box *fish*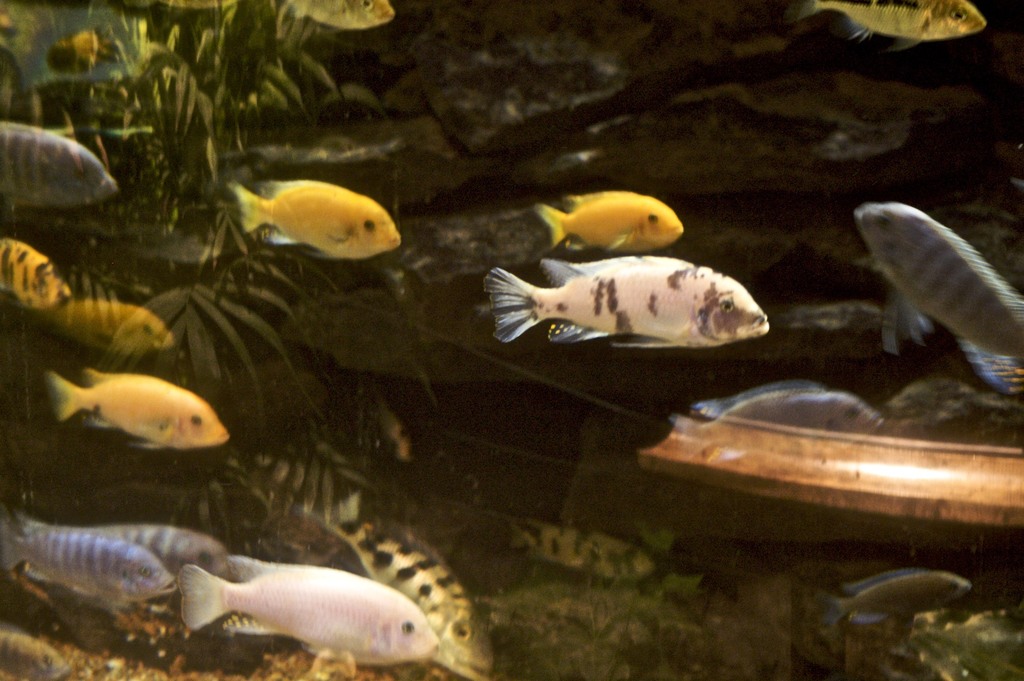
rect(699, 381, 881, 436)
